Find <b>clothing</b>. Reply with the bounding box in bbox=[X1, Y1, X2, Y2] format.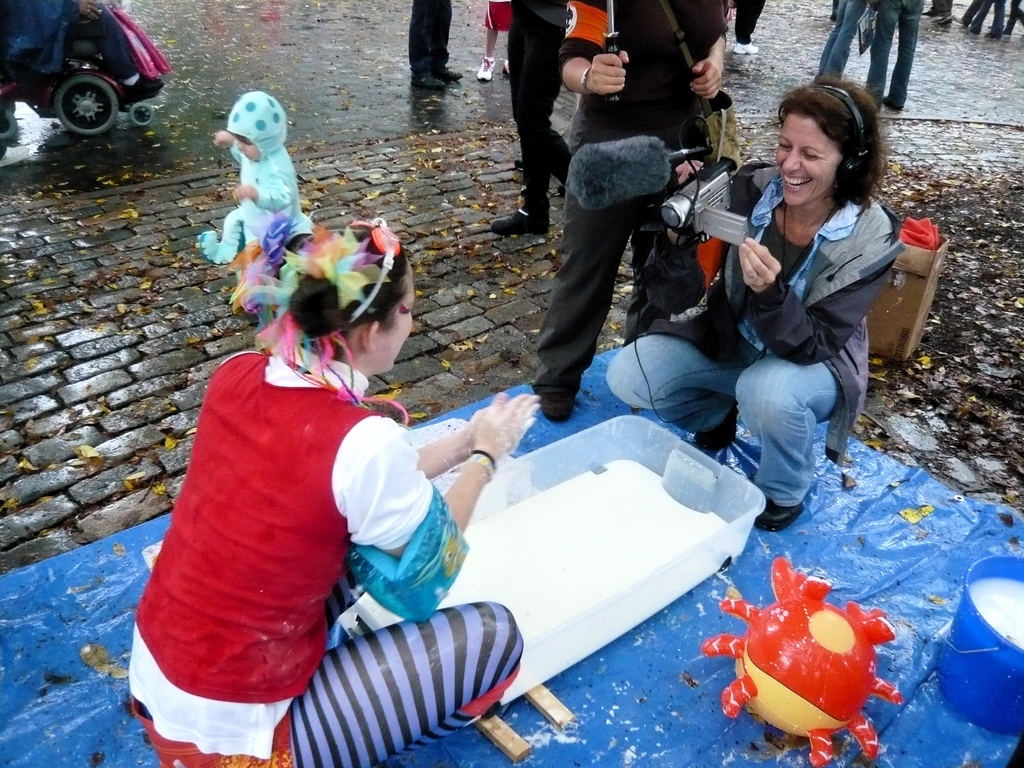
bbox=[1002, 0, 1023, 28].
